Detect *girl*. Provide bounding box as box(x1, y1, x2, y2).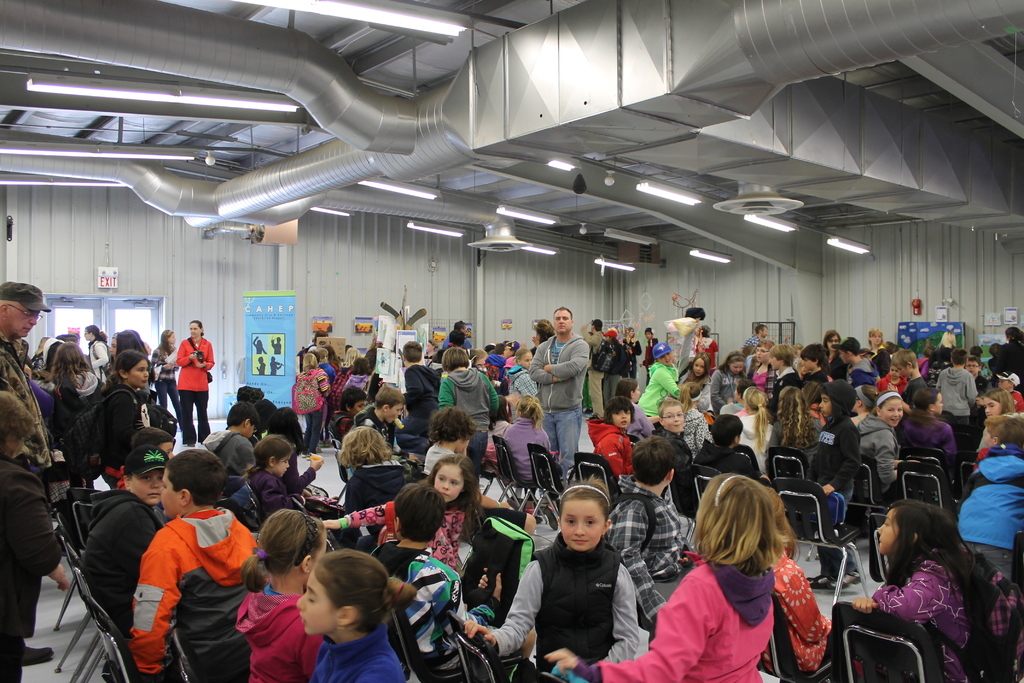
box(232, 504, 324, 682).
